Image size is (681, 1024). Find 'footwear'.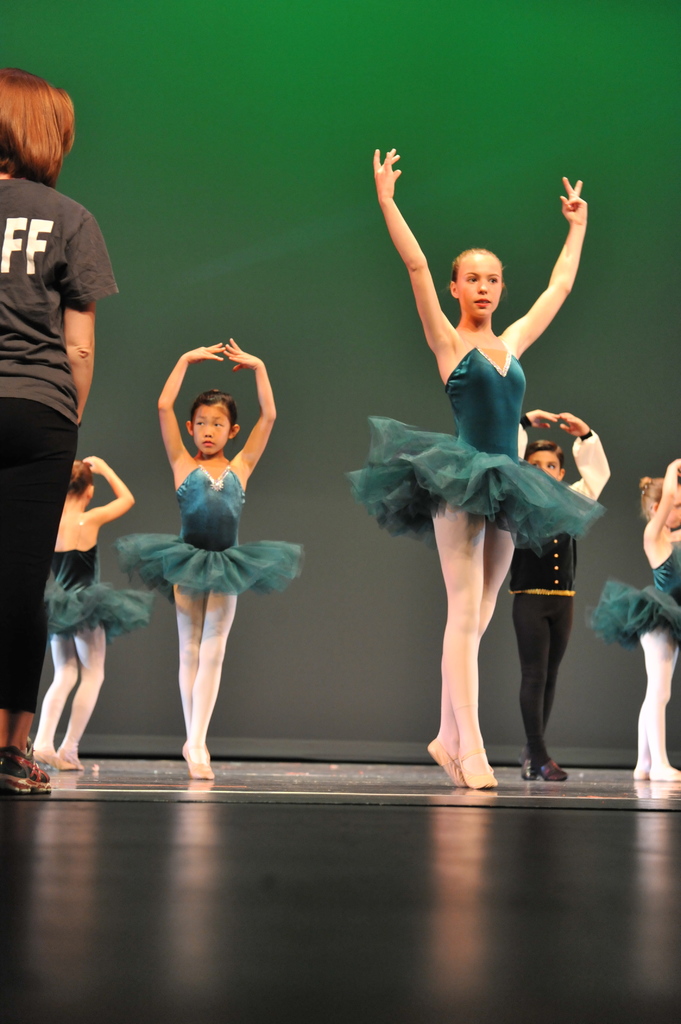
[left=182, top=745, right=217, bottom=778].
